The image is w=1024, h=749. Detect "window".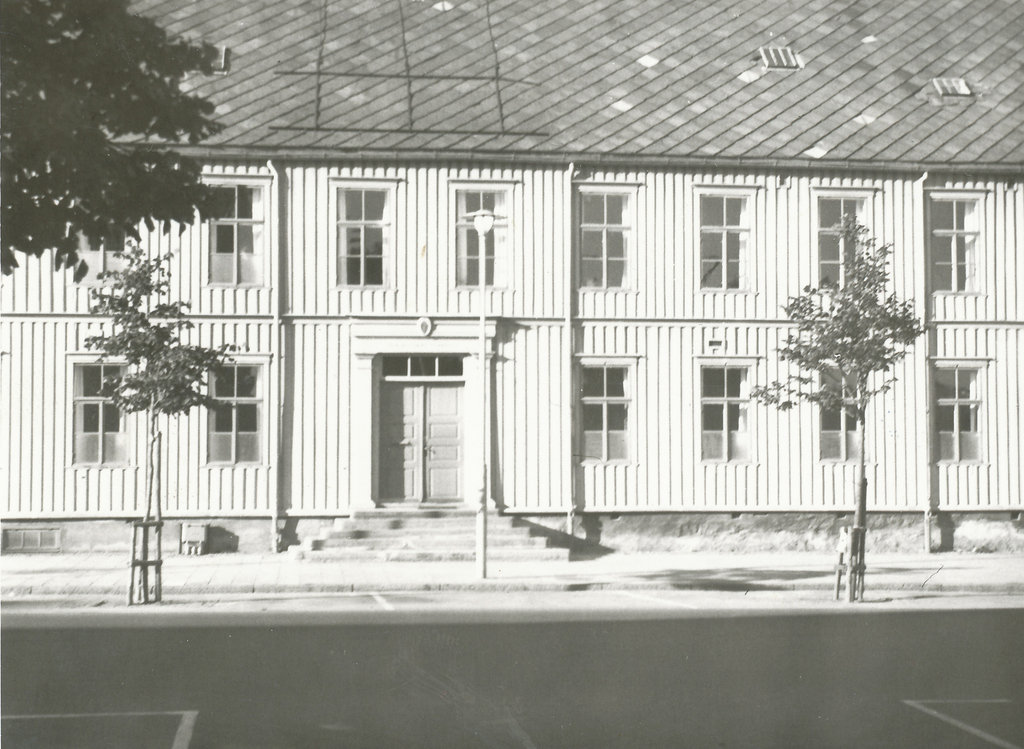
Detection: {"x1": 76, "y1": 195, "x2": 144, "y2": 286}.
